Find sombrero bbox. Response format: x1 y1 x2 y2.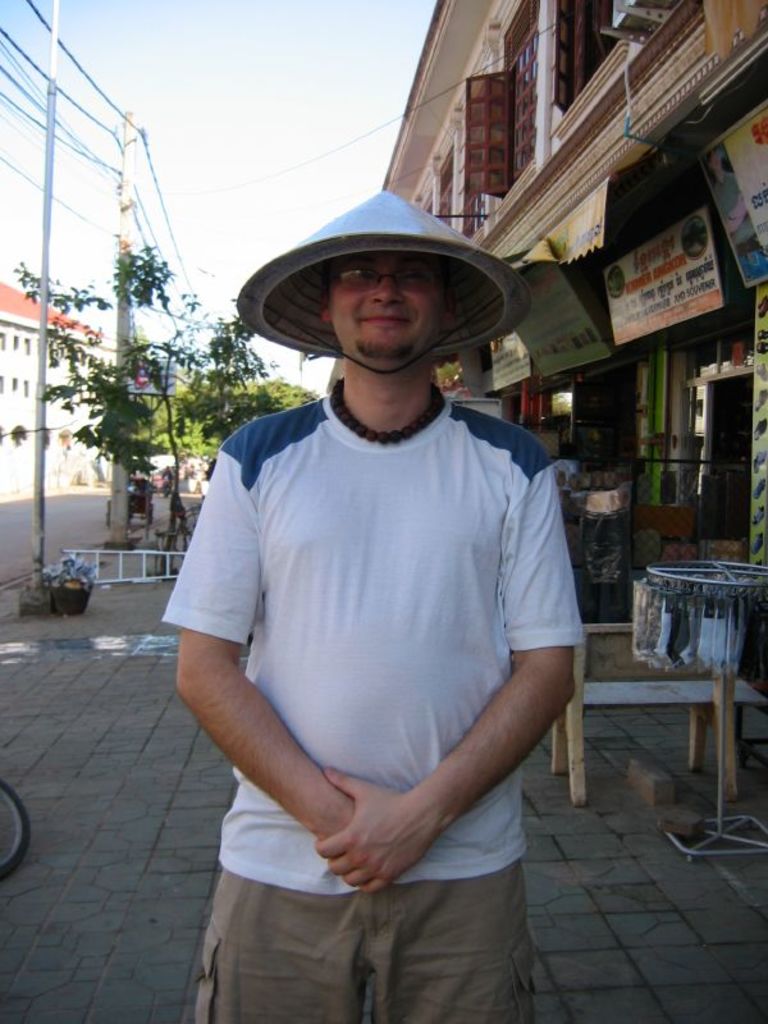
229 215 520 399.
